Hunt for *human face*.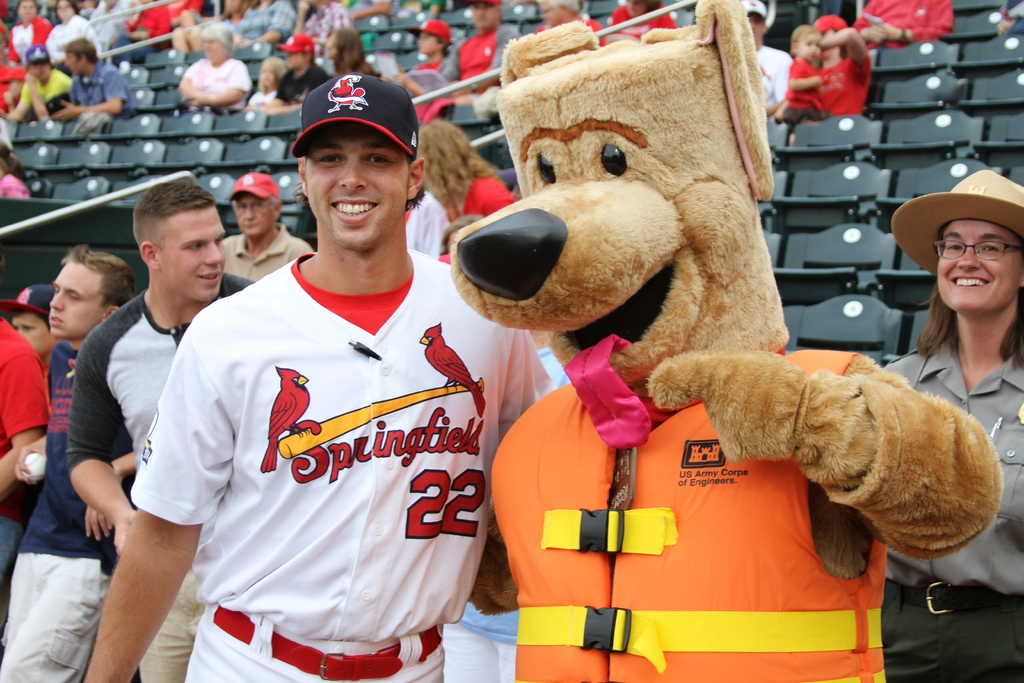
Hunted down at locate(10, 309, 49, 357).
